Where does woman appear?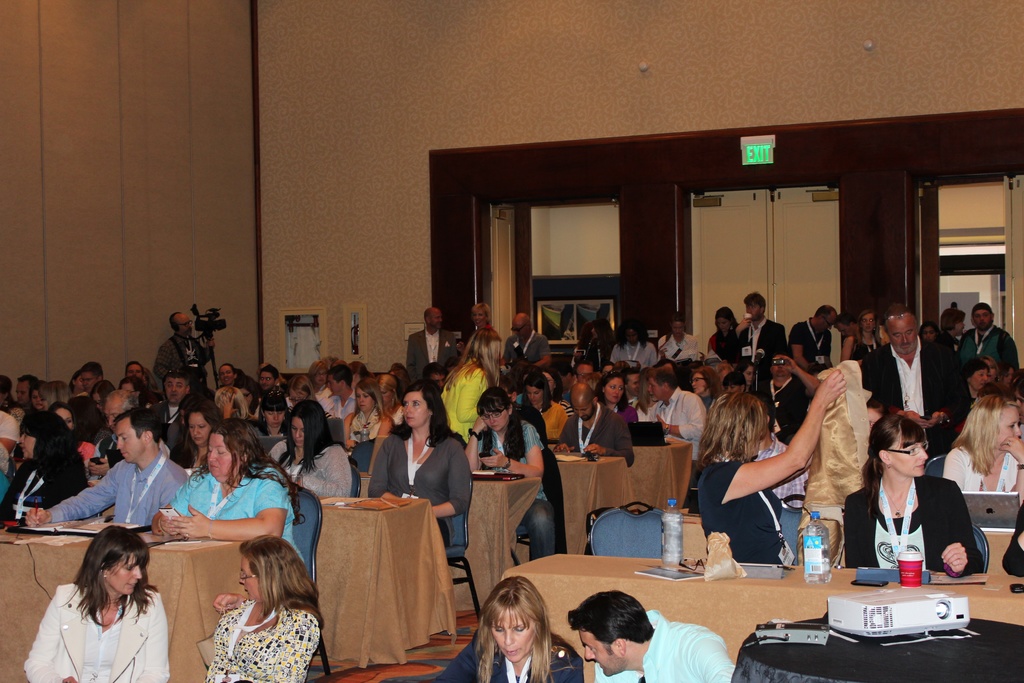
Appears at left=753, top=345, right=833, bottom=453.
